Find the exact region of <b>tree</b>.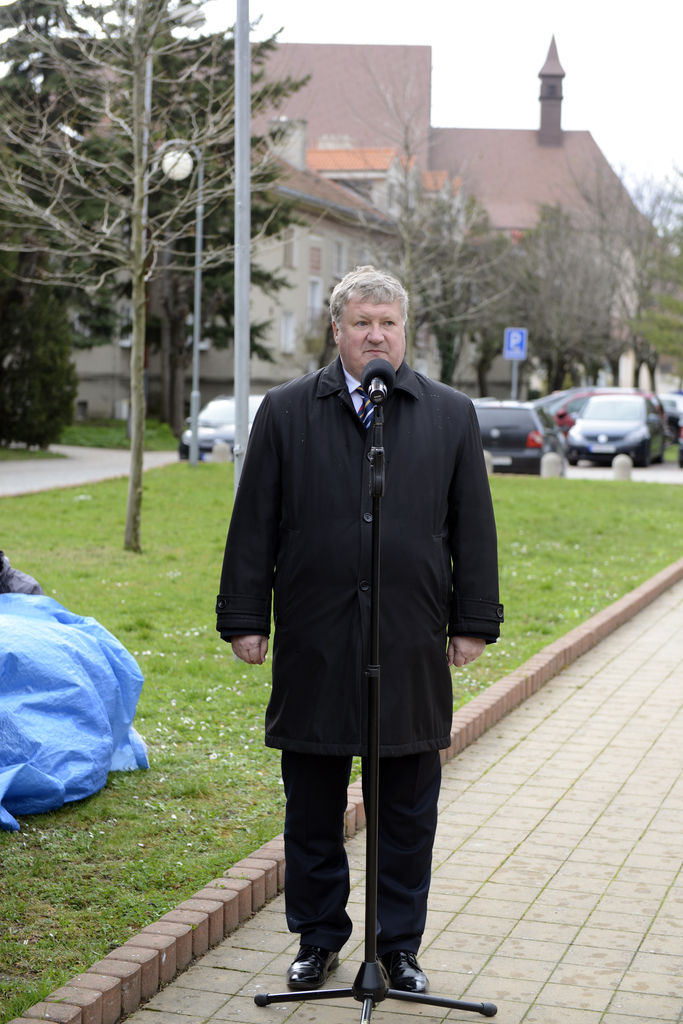
Exact region: (0,248,72,470).
